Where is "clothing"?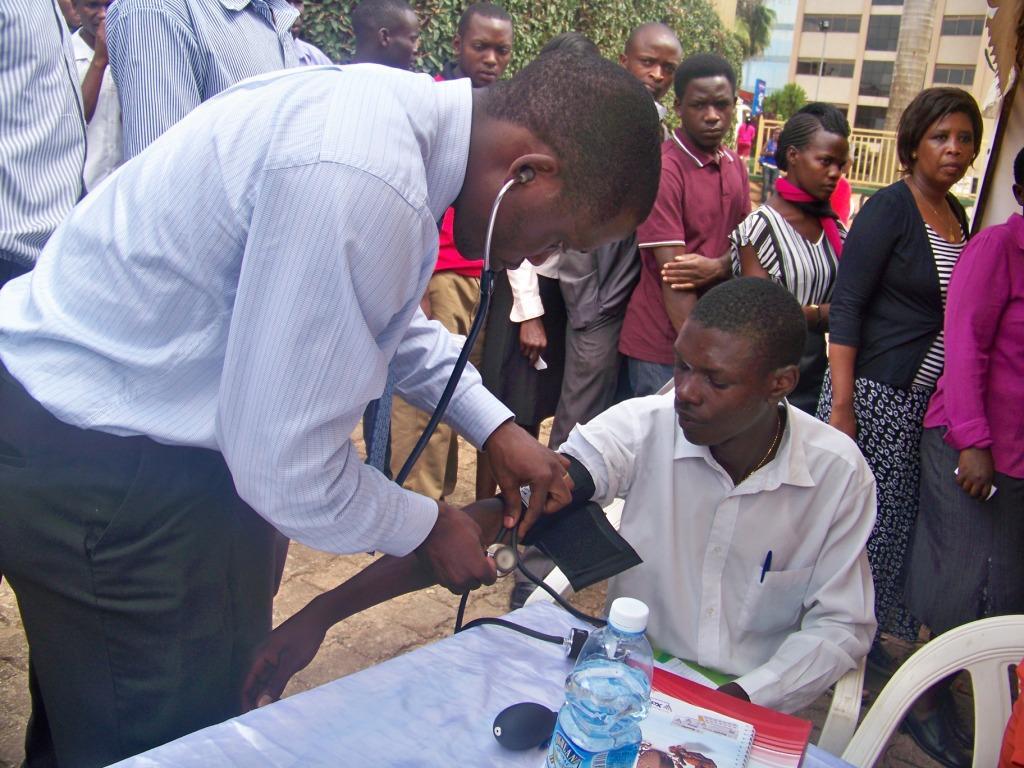
{"left": 531, "top": 359, "right": 904, "bottom": 712}.
